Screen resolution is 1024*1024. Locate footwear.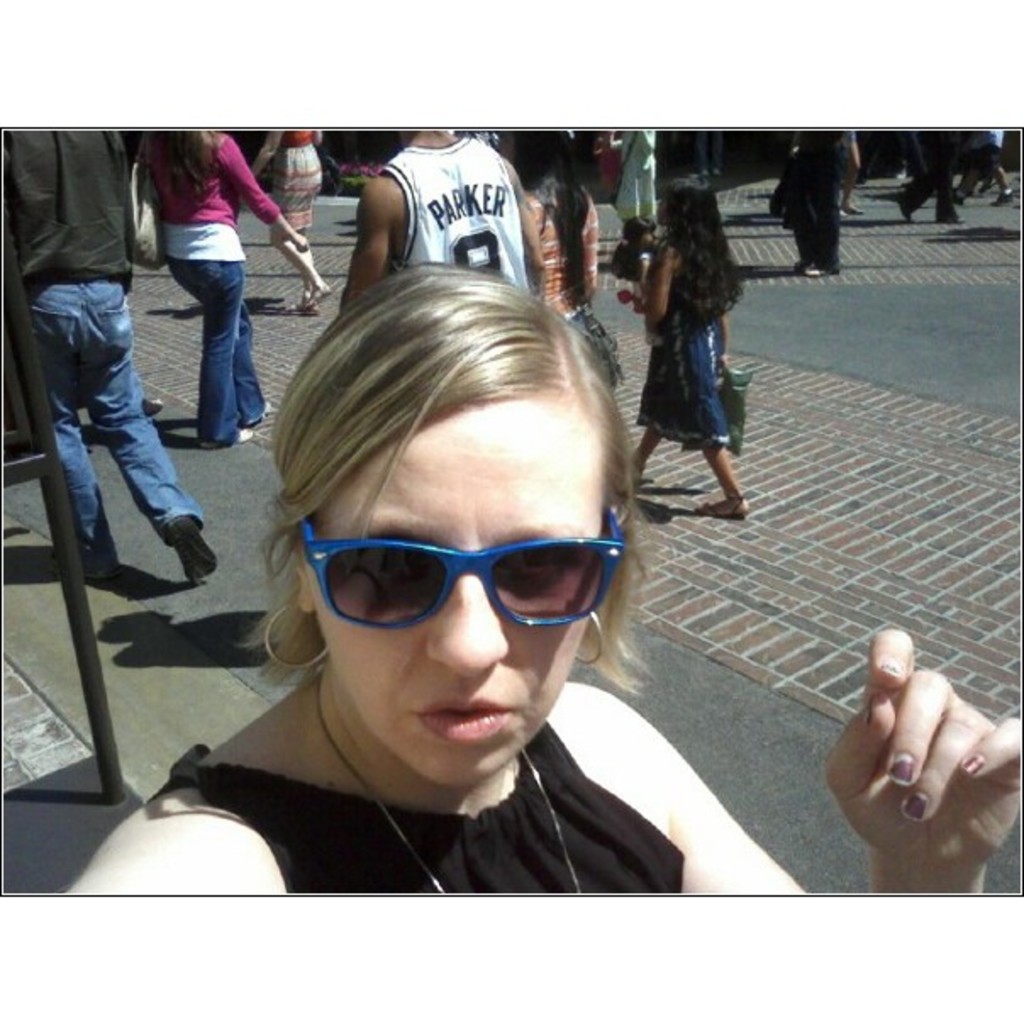
197 420 251 453.
